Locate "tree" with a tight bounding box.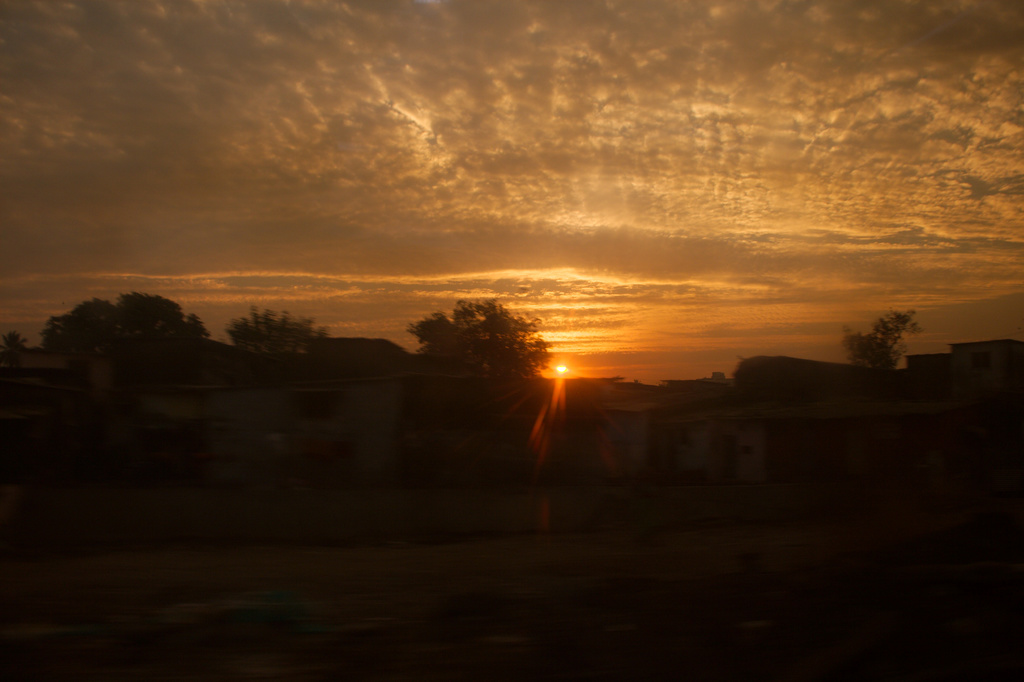
<region>239, 313, 381, 472</region>.
